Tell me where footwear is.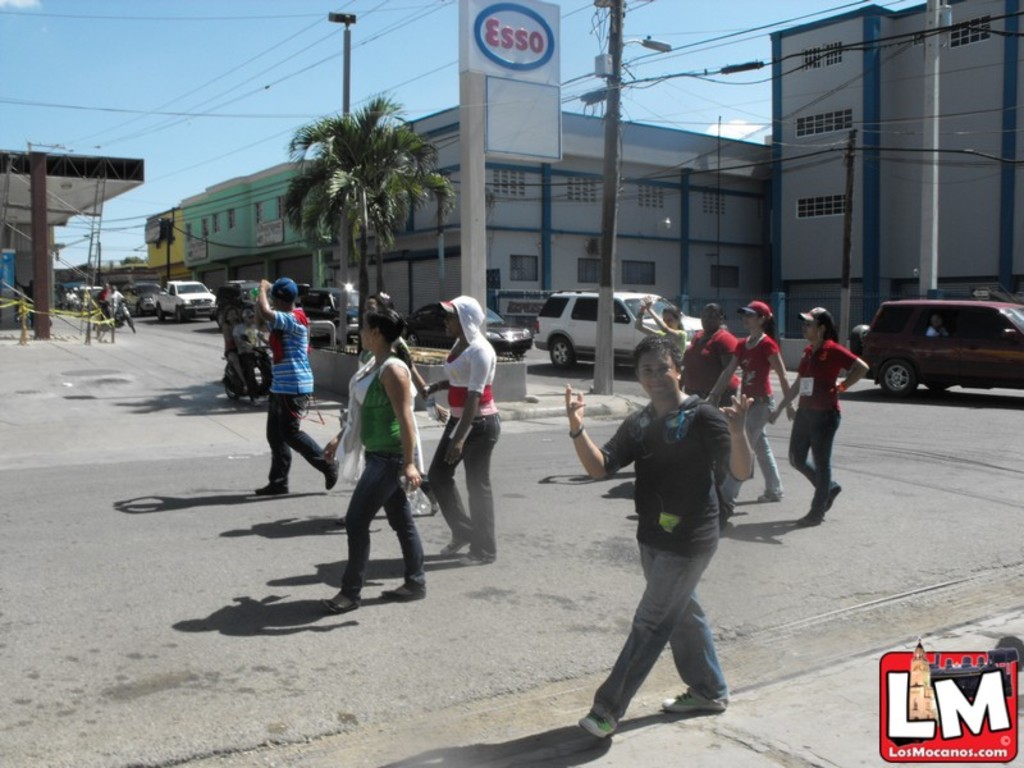
footwear is at select_region(376, 575, 422, 595).
